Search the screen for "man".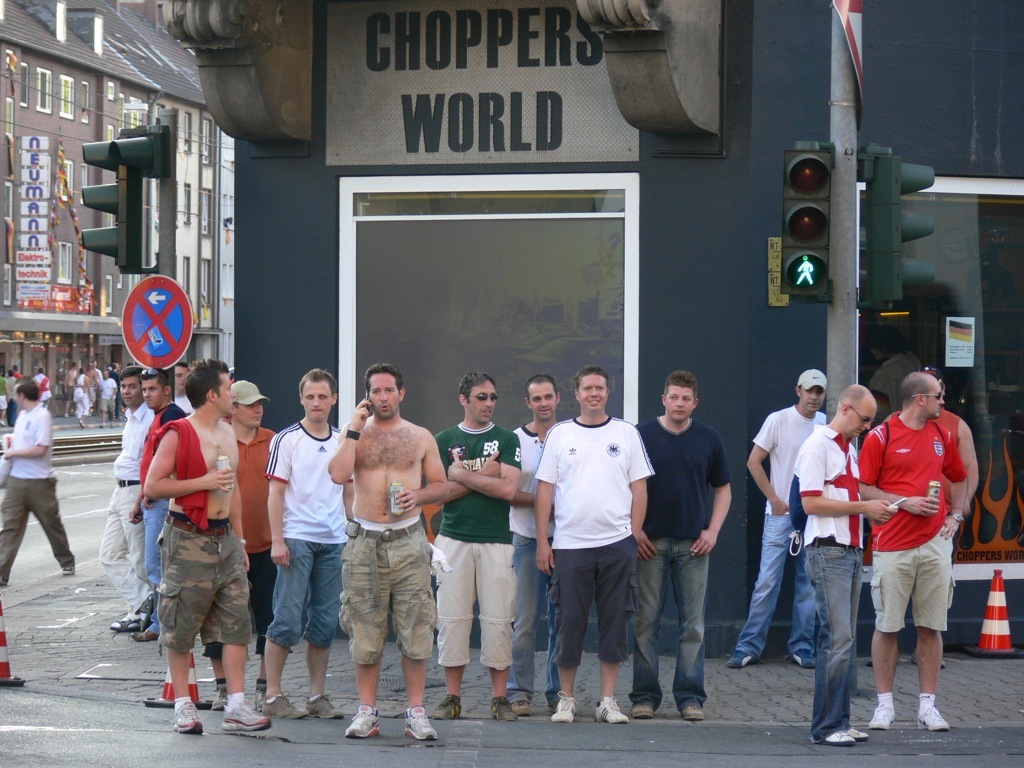
Found at bbox(0, 379, 76, 588).
